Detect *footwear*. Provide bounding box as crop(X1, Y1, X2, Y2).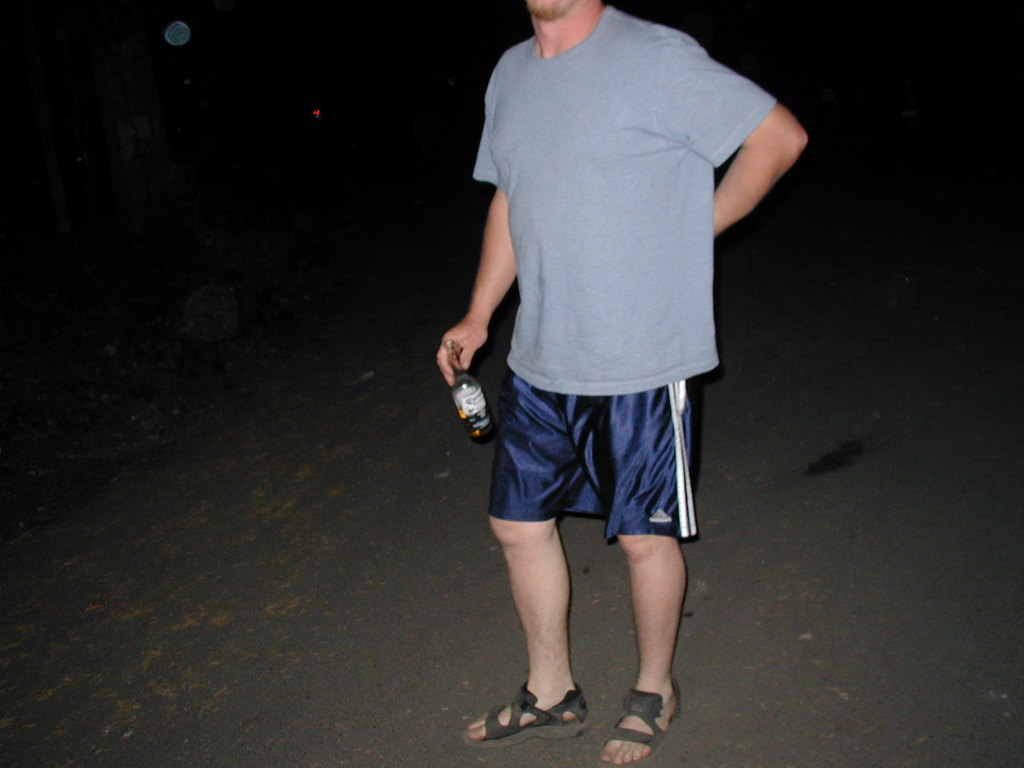
crop(489, 674, 590, 749).
